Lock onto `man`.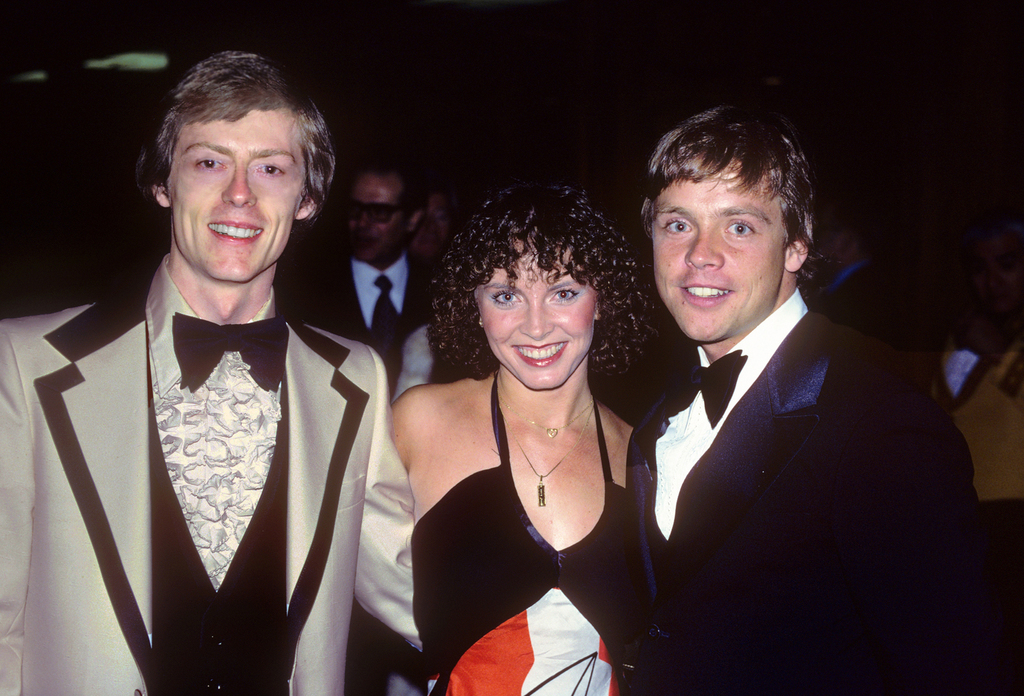
Locked: locate(921, 217, 1023, 506).
